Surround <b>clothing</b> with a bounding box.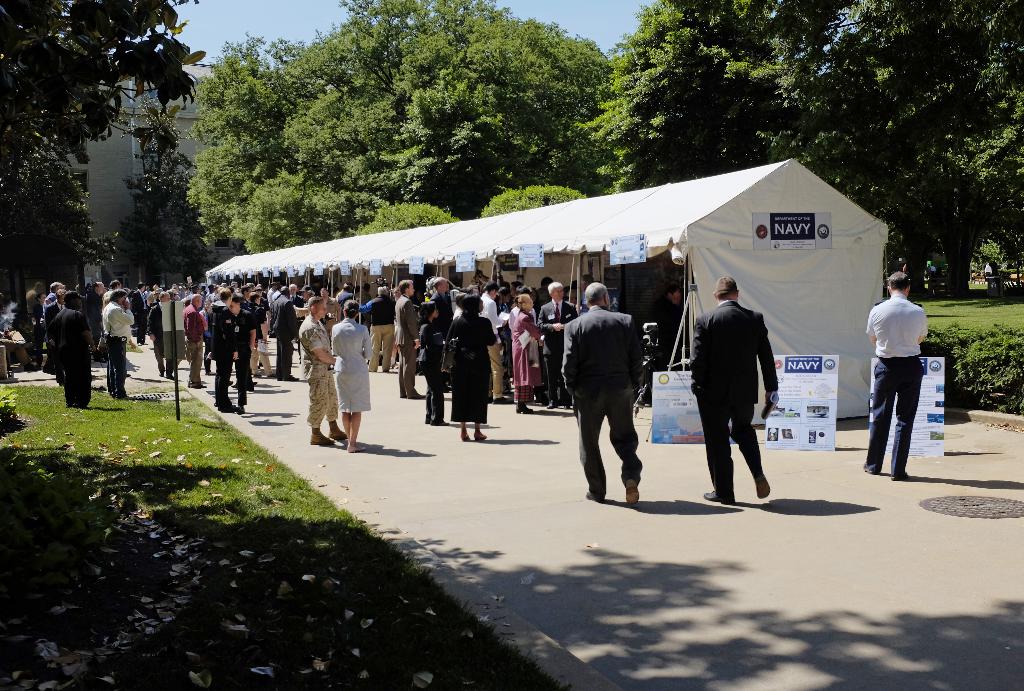
select_region(205, 293, 235, 411).
